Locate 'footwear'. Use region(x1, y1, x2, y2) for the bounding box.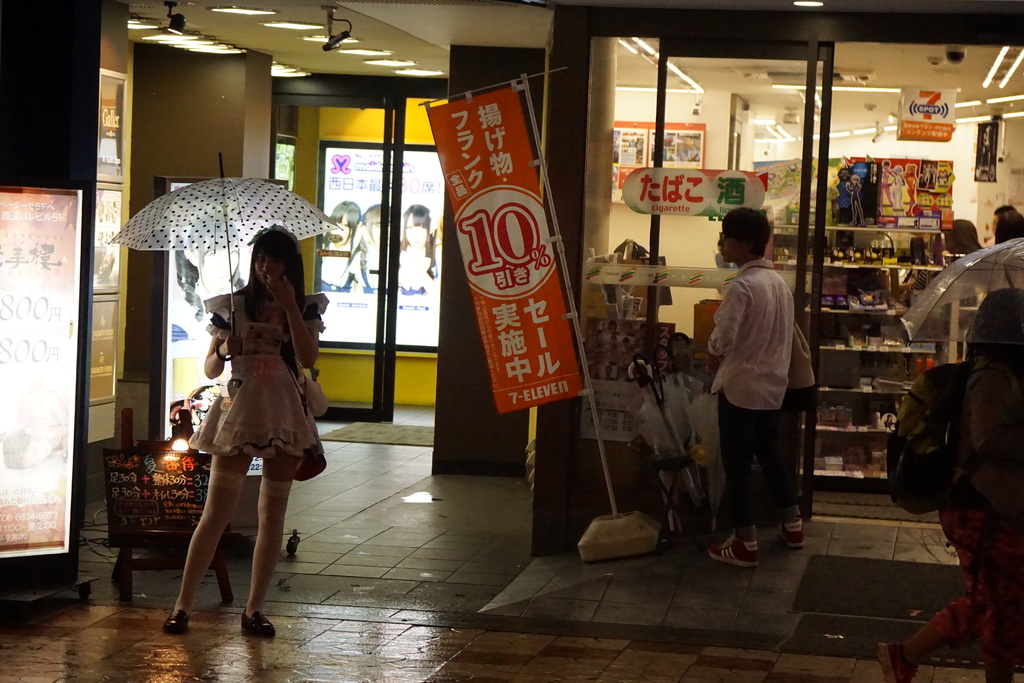
region(776, 522, 808, 552).
